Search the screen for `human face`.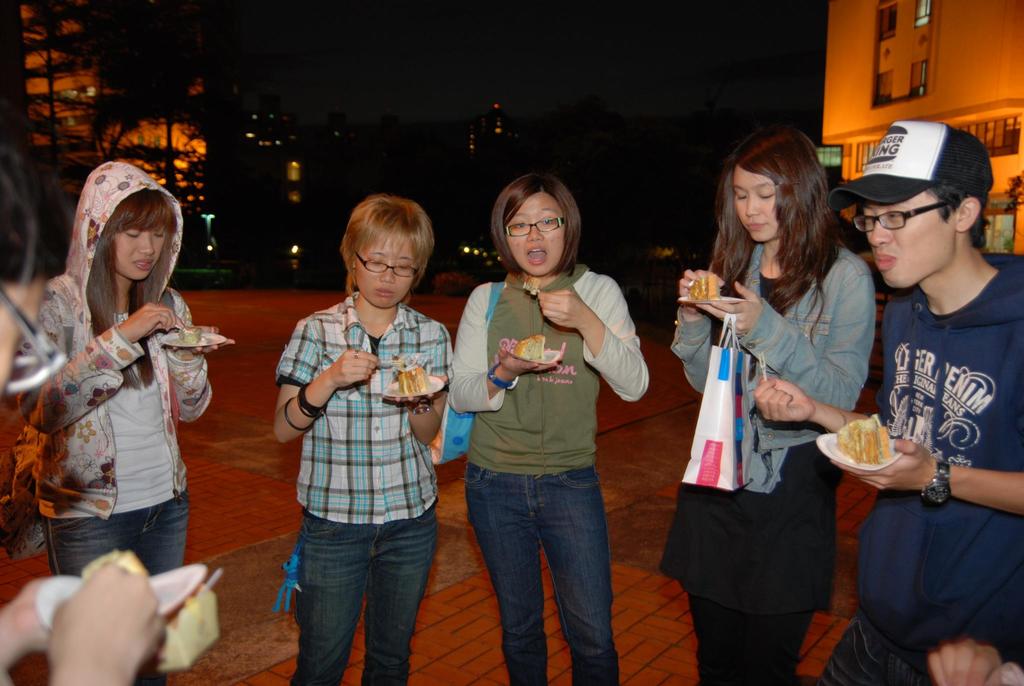
Found at <box>511,195,564,275</box>.
